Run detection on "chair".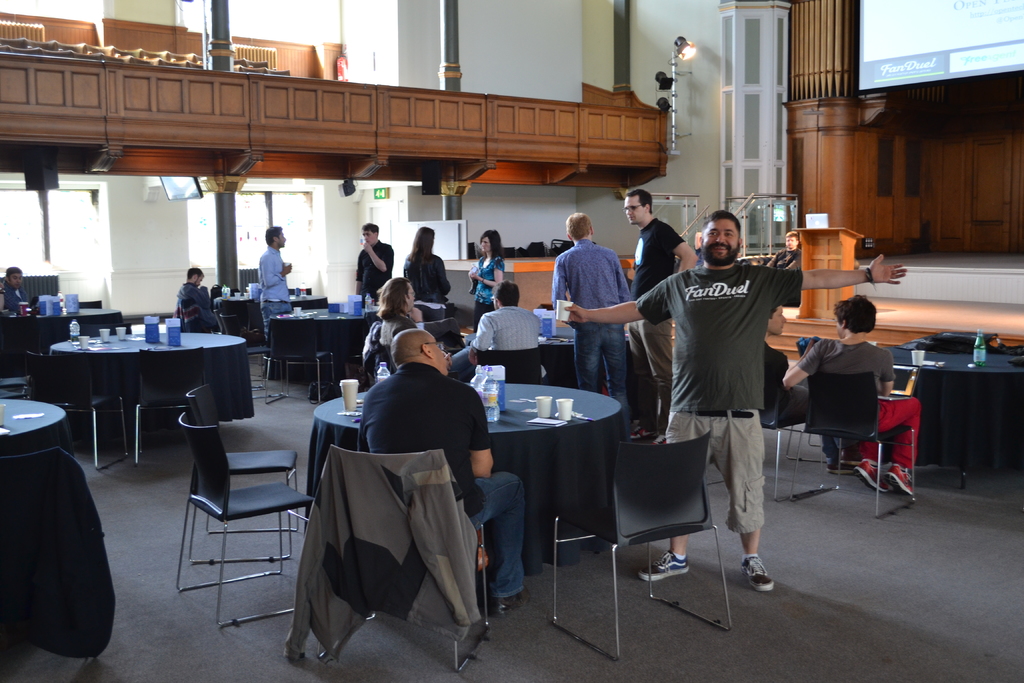
Result: x1=761, y1=362, x2=828, y2=497.
